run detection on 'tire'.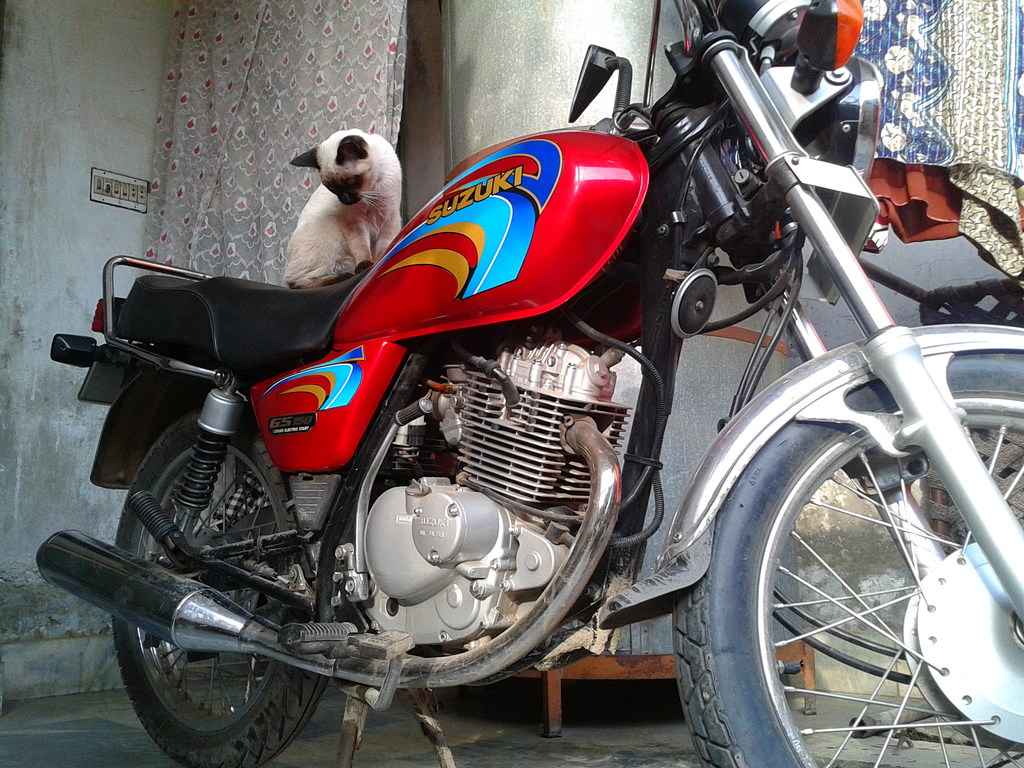
Result: select_region(113, 412, 329, 767).
